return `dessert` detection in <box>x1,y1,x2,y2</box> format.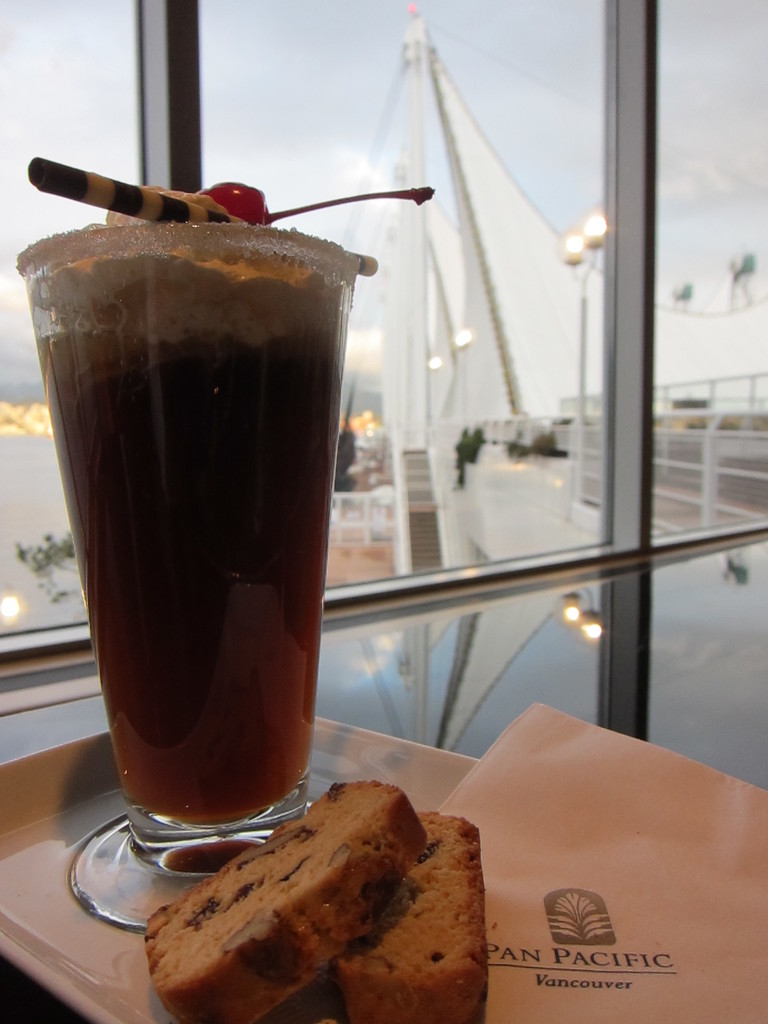
<box>142,781,431,1023</box>.
